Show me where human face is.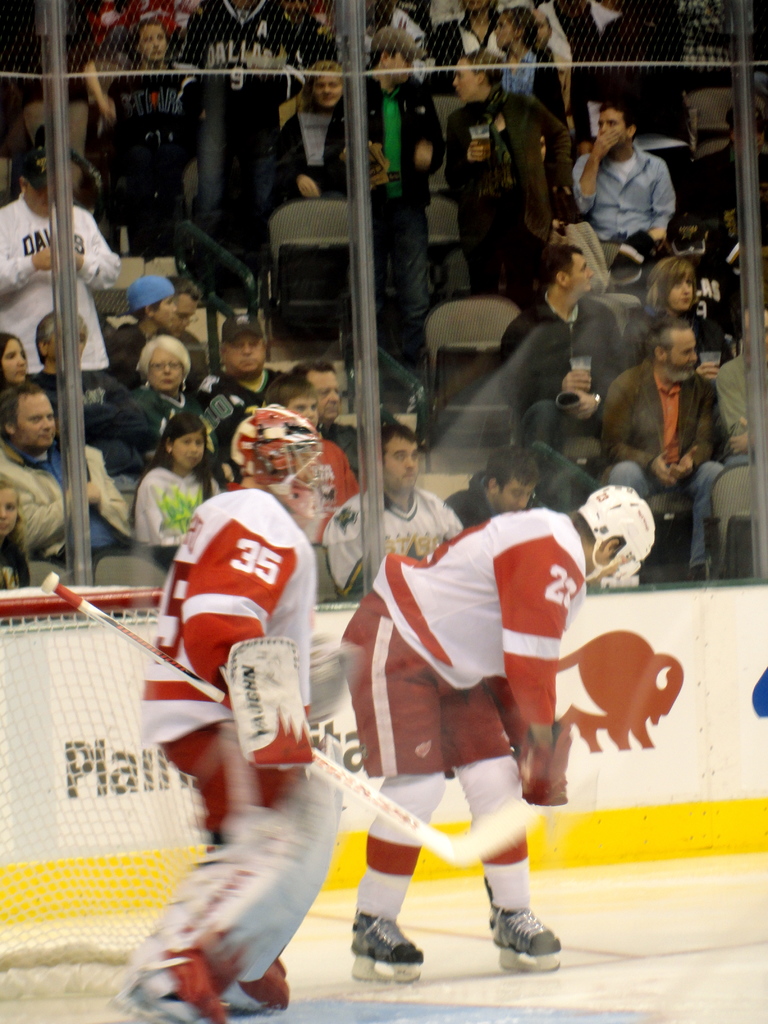
human face is at [x1=168, y1=296, x2=198, y2=339].
